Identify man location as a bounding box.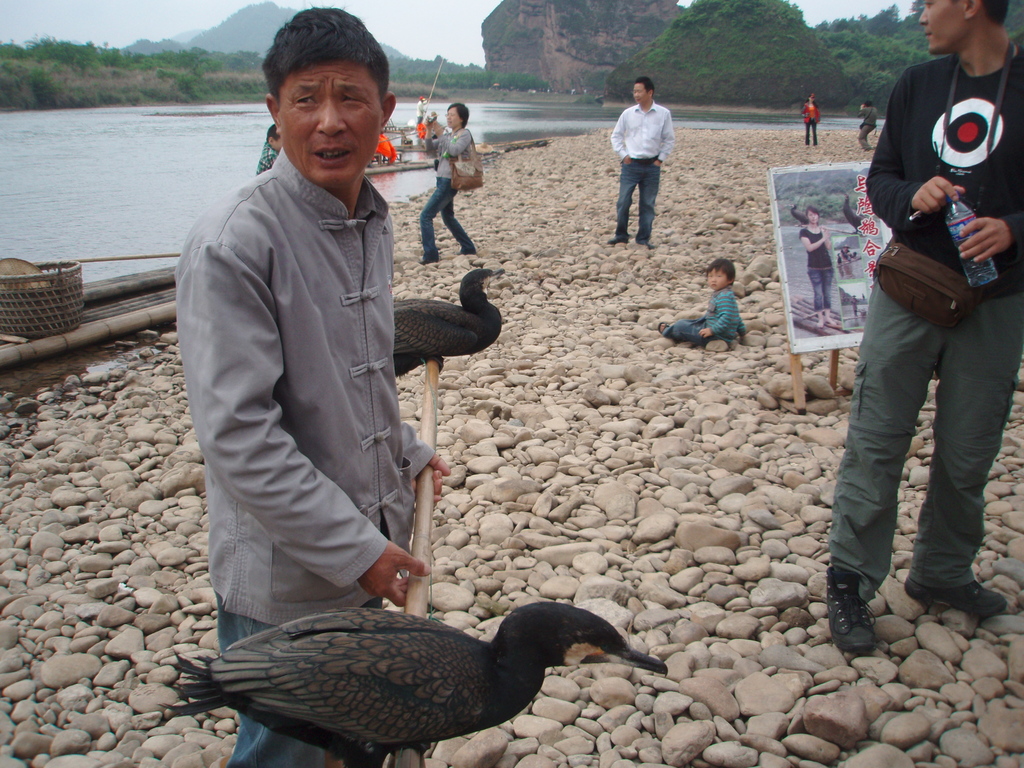
{"x1": 169, "y1": 1, "x2": 451, "y2": 767}.
